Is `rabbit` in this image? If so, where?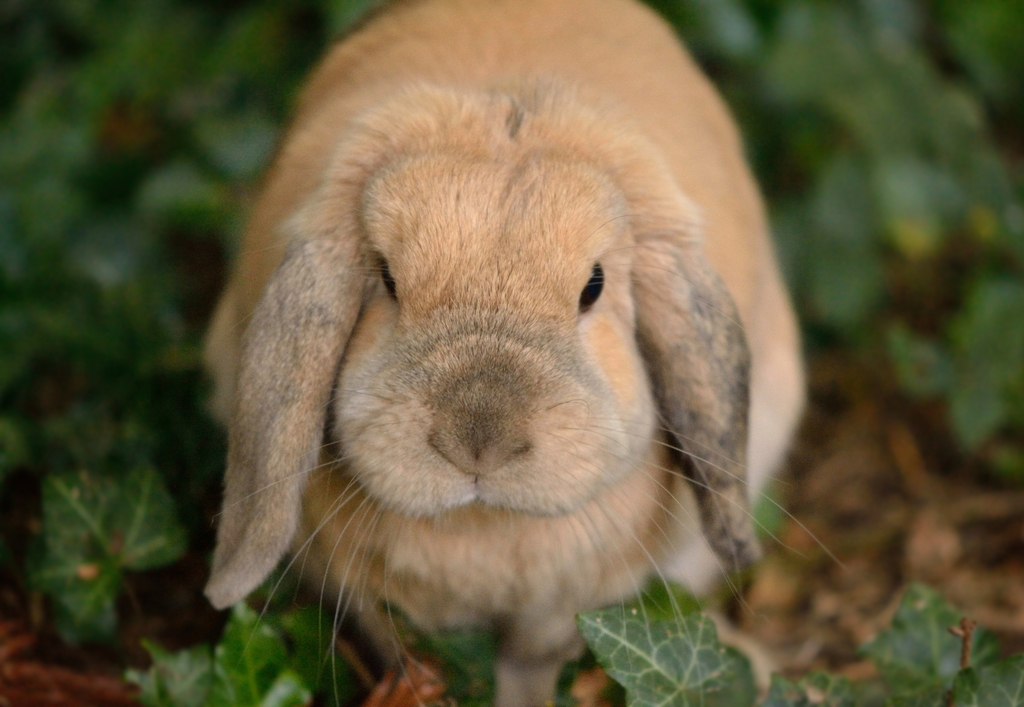
Yes, at rect(193, 0, 850, 706).
